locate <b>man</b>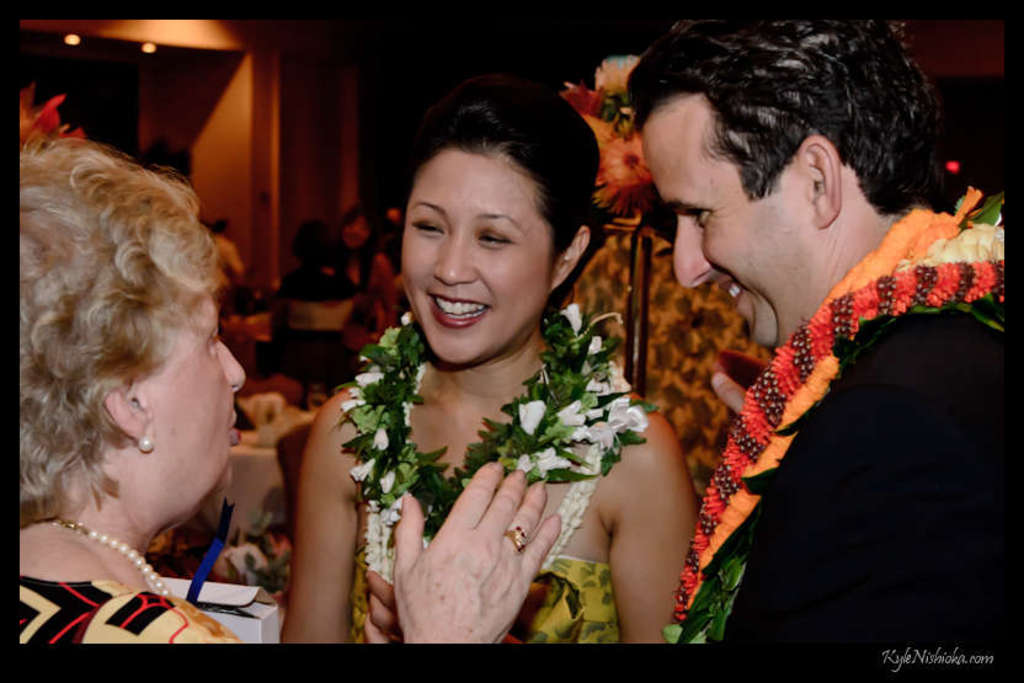
bbox=(535, 18, 997, 660)
